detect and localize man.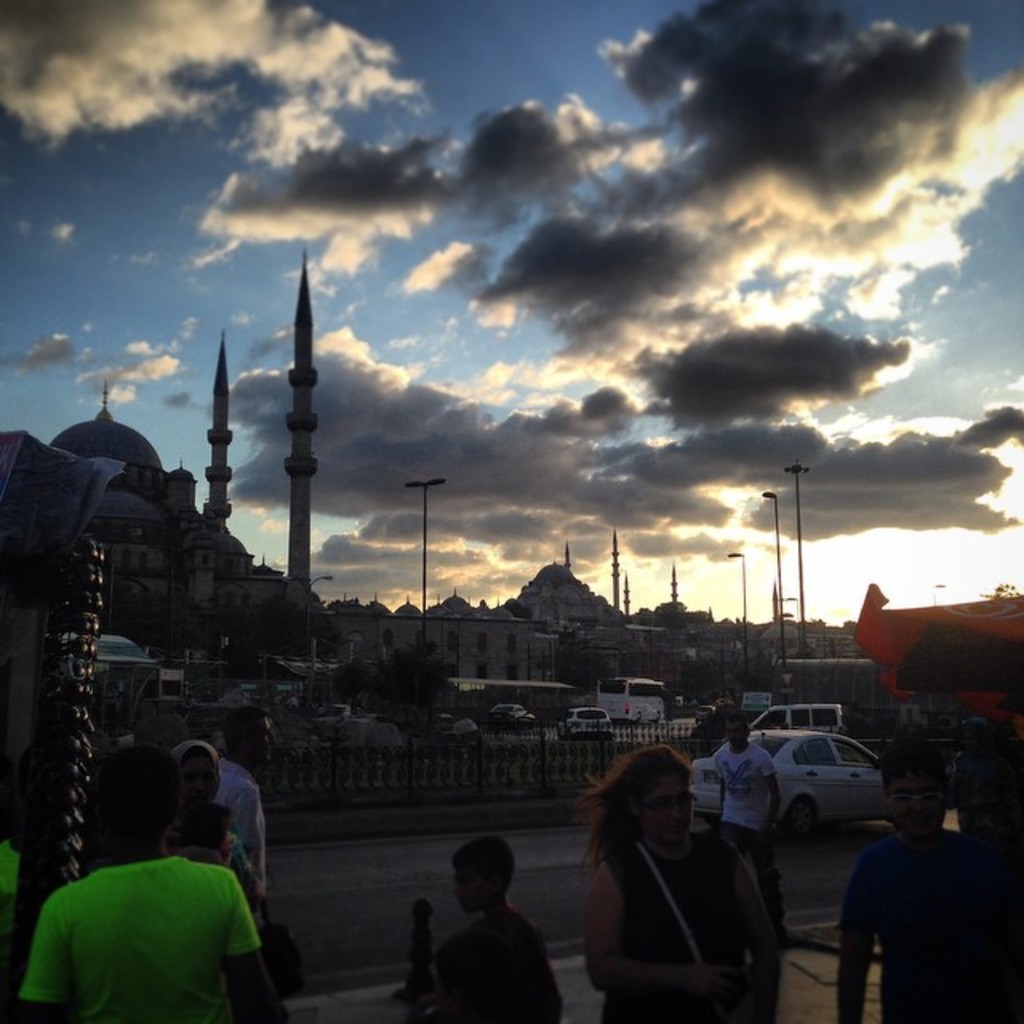
Localized at (x1=27, y1=760, x2=264, y2=1022).
